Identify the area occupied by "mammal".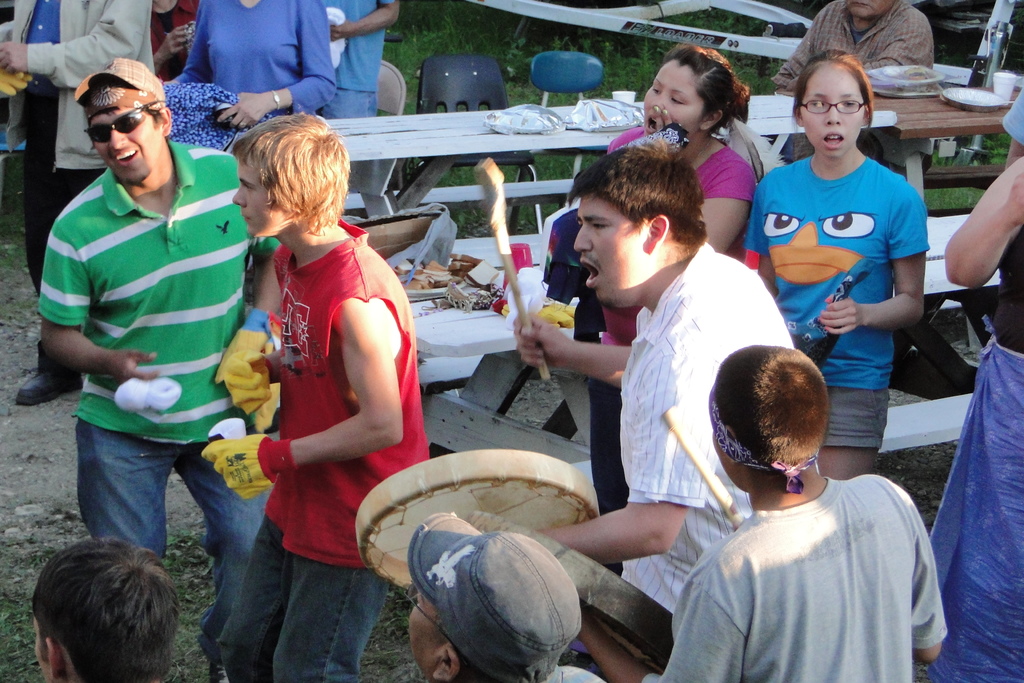
Area: 932,152,1023,682.
